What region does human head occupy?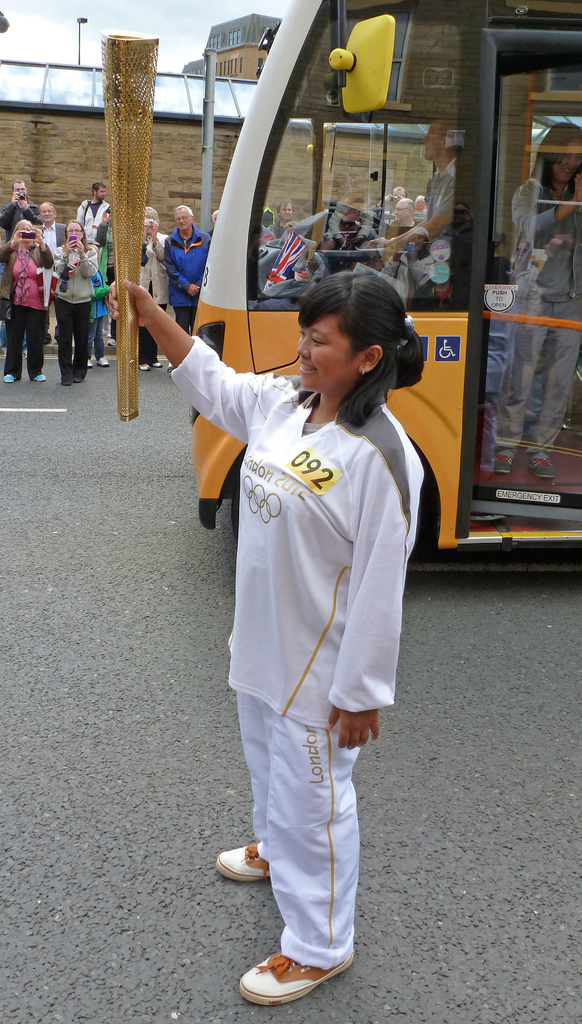
[42,202,56,221].
